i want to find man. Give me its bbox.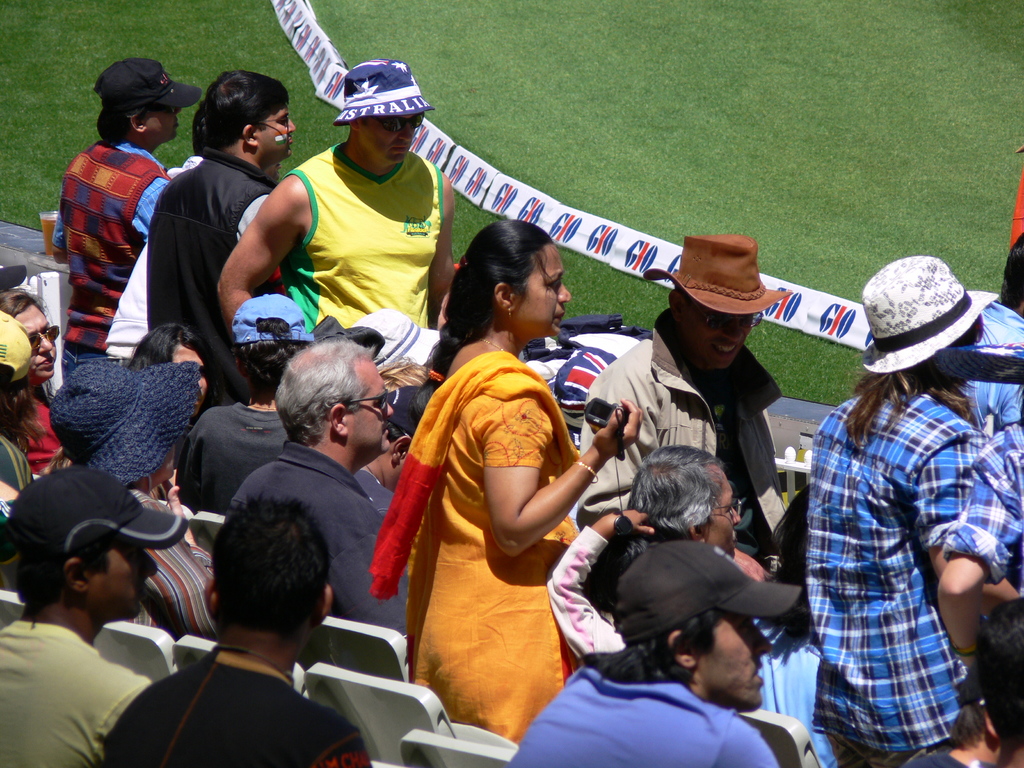
x1=147 y1=69 x2=308 y2=403.
